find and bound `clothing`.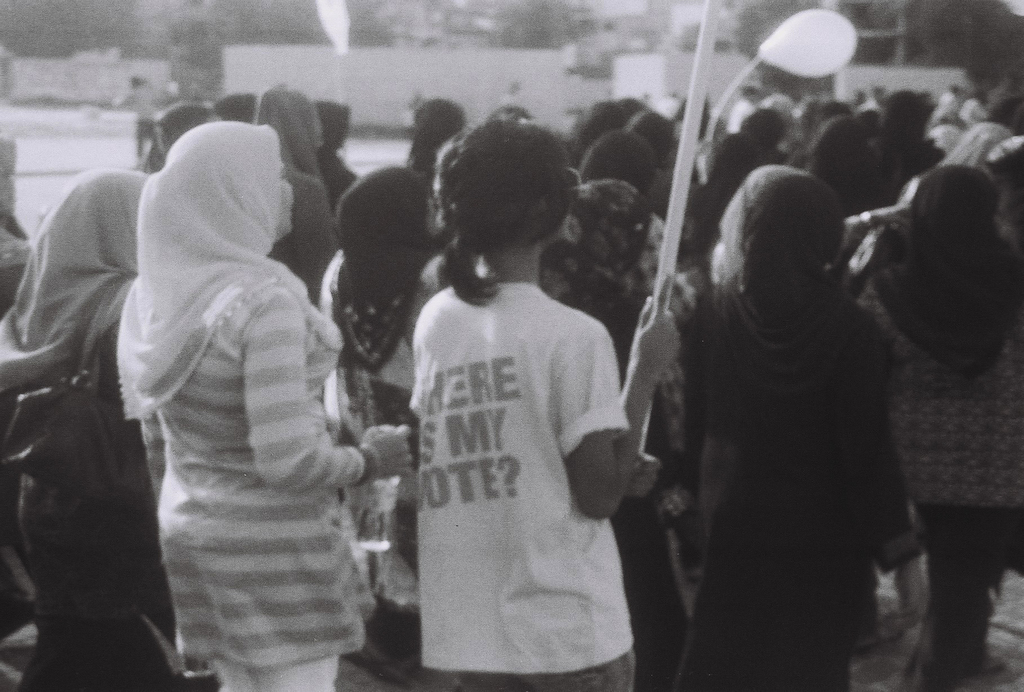
Bound: 0, 294, 141, 691.
